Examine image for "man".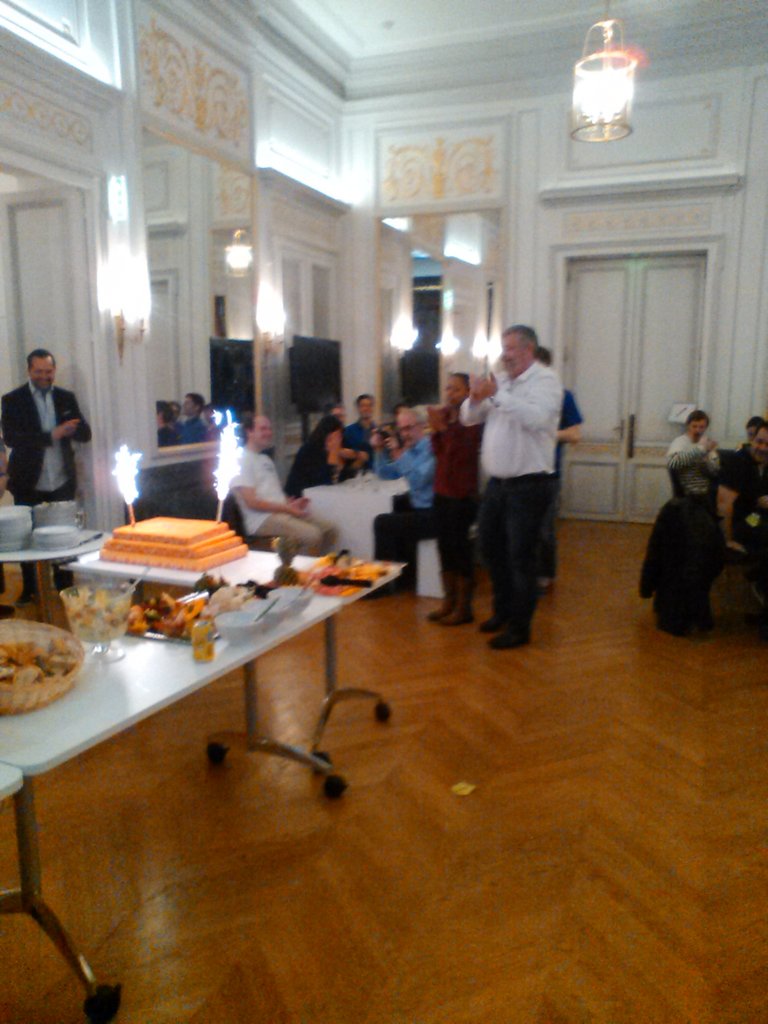
Examination result: region(0, 344, 88, 606).
